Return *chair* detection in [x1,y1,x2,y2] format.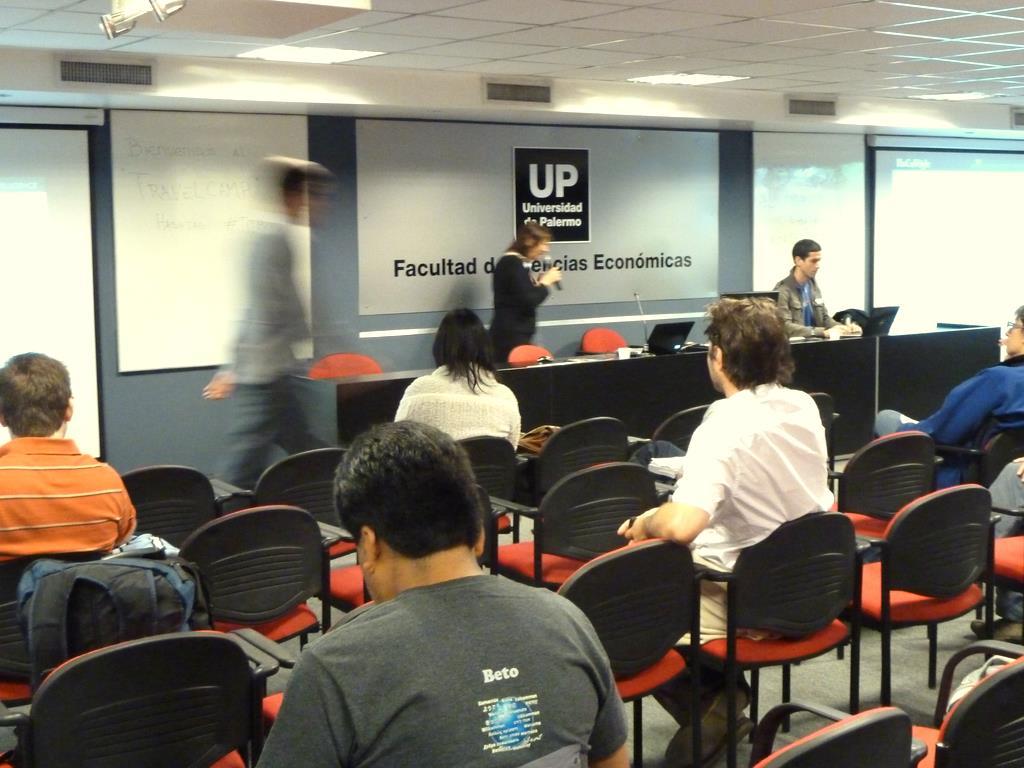
[857,485,1006,737].
